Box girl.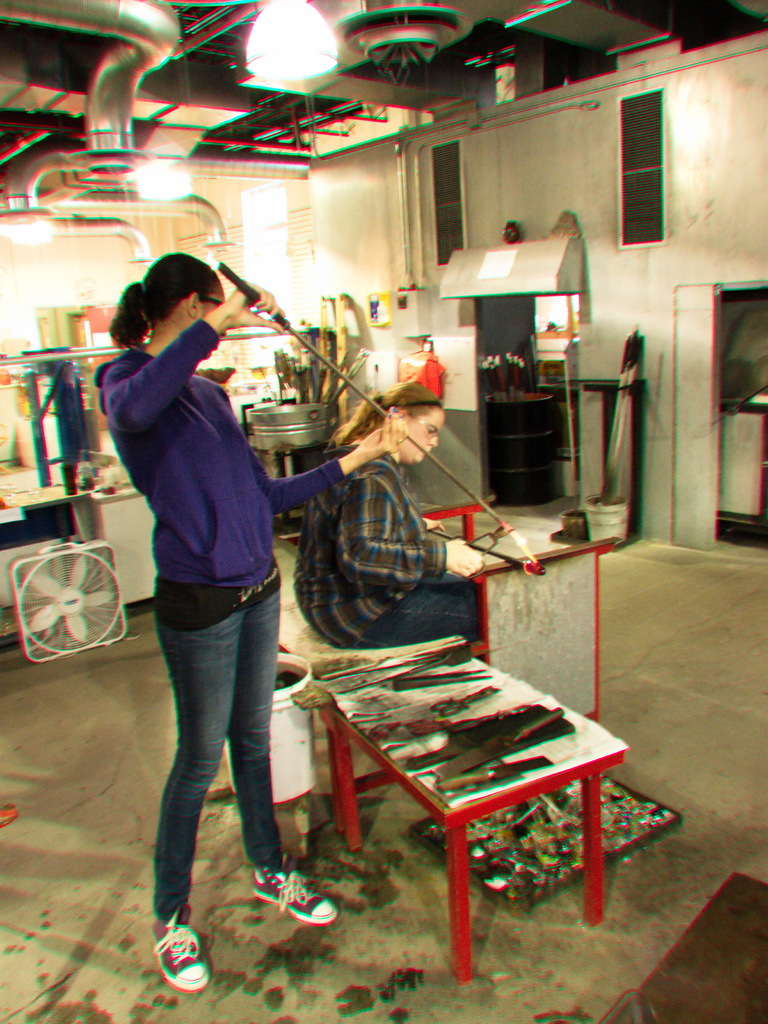
99:252:401:991.
